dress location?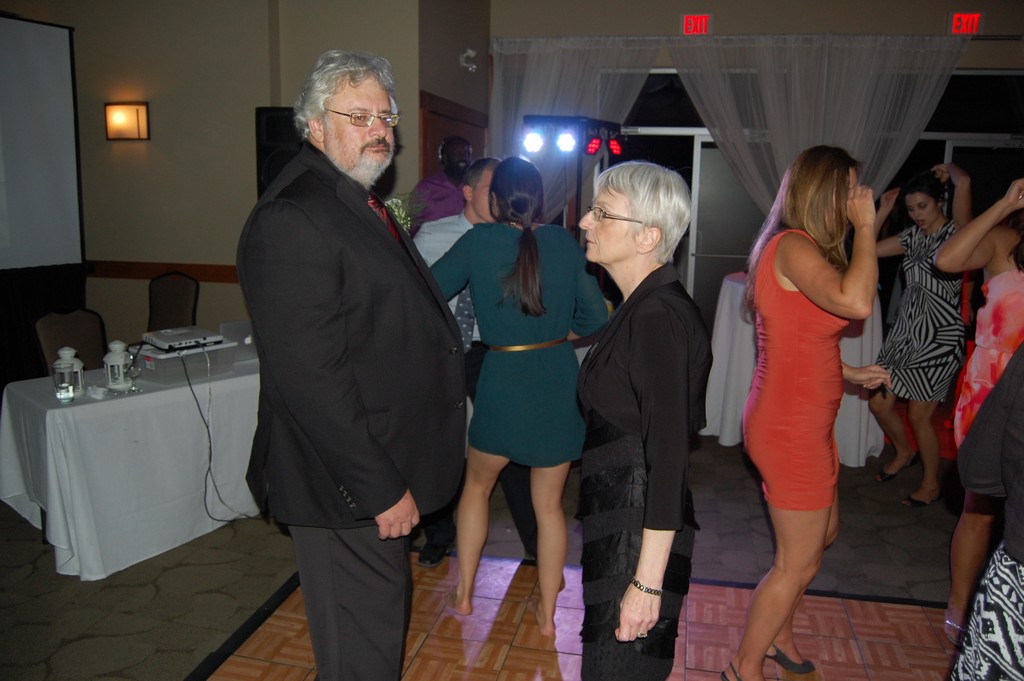
742,225,854,511
